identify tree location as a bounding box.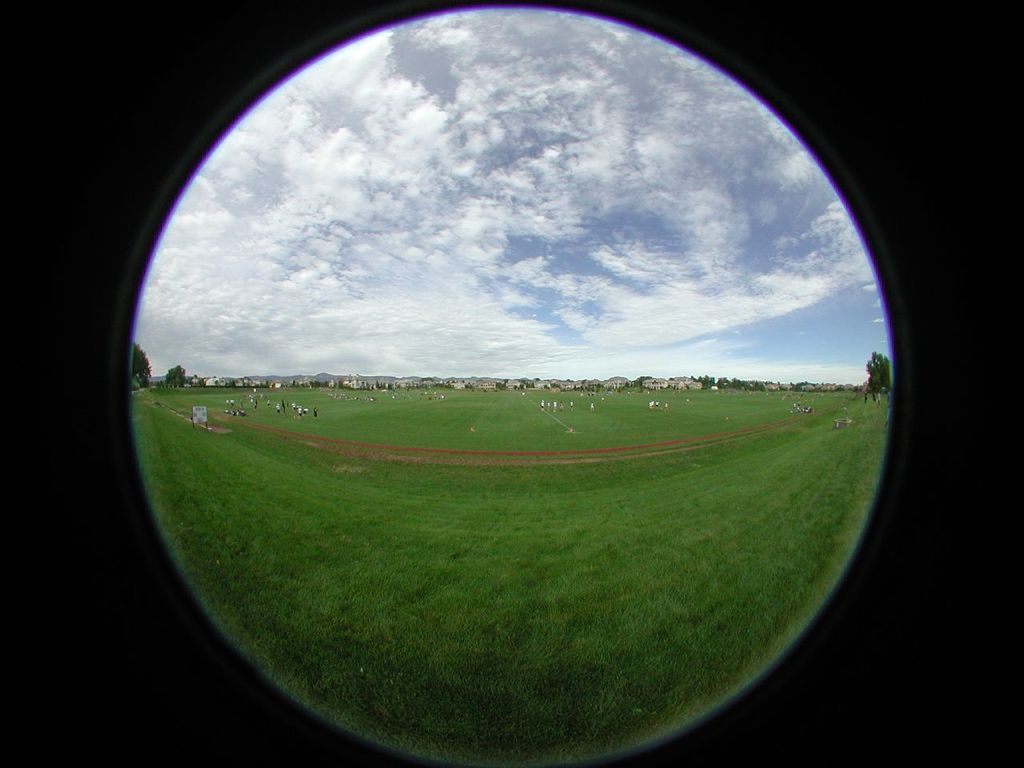
(x1=162, y1=361, x2=186, y2=389).
